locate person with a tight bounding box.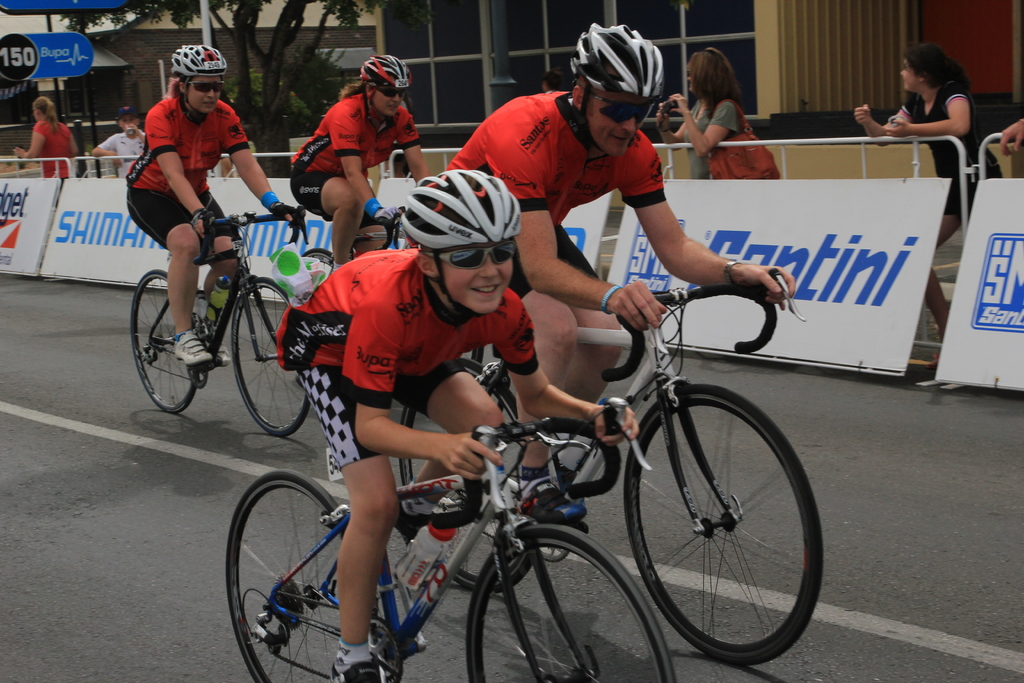
<region>1002, 117, 1023, 159</region>.
